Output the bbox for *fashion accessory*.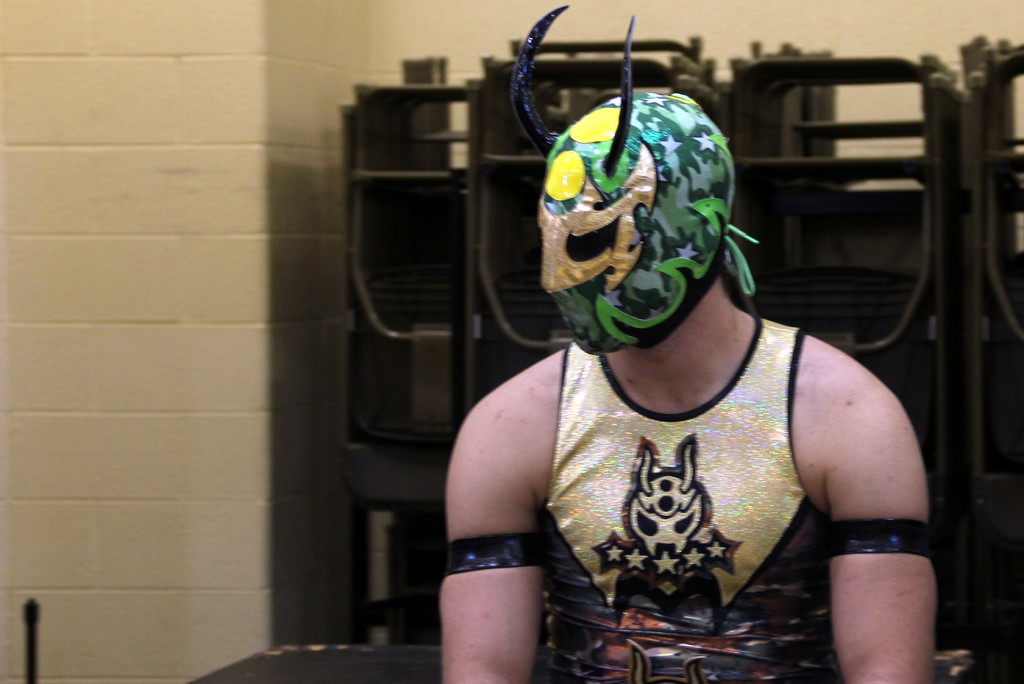
pyautogui.locateOnScreen(440, 531, 545, 577).
